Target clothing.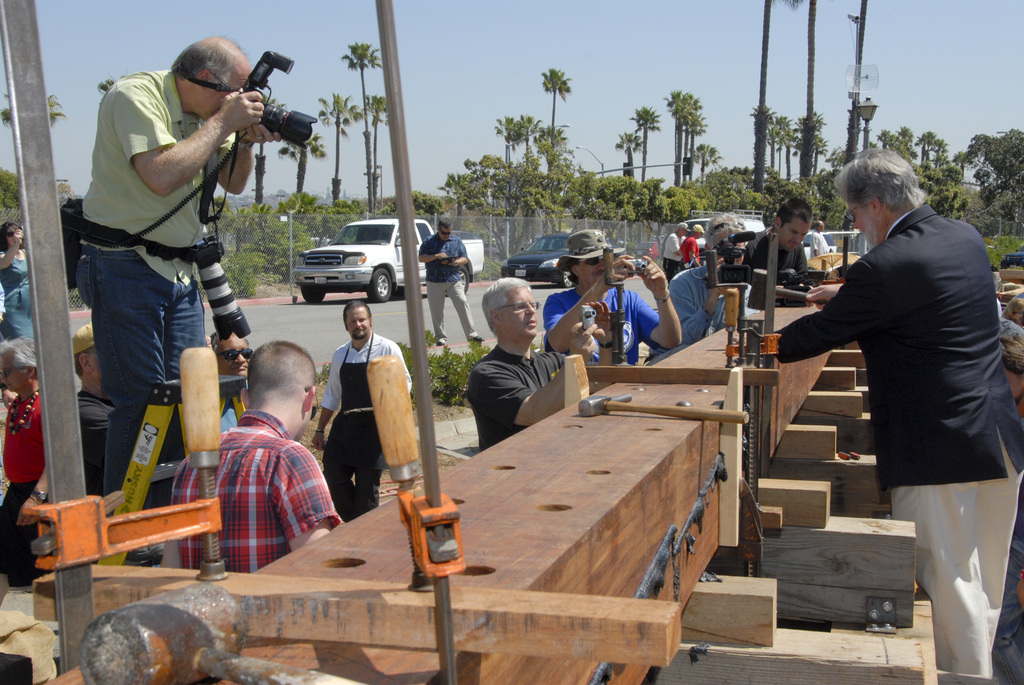
Target region: bbox=(461, 341, 577, 453).
